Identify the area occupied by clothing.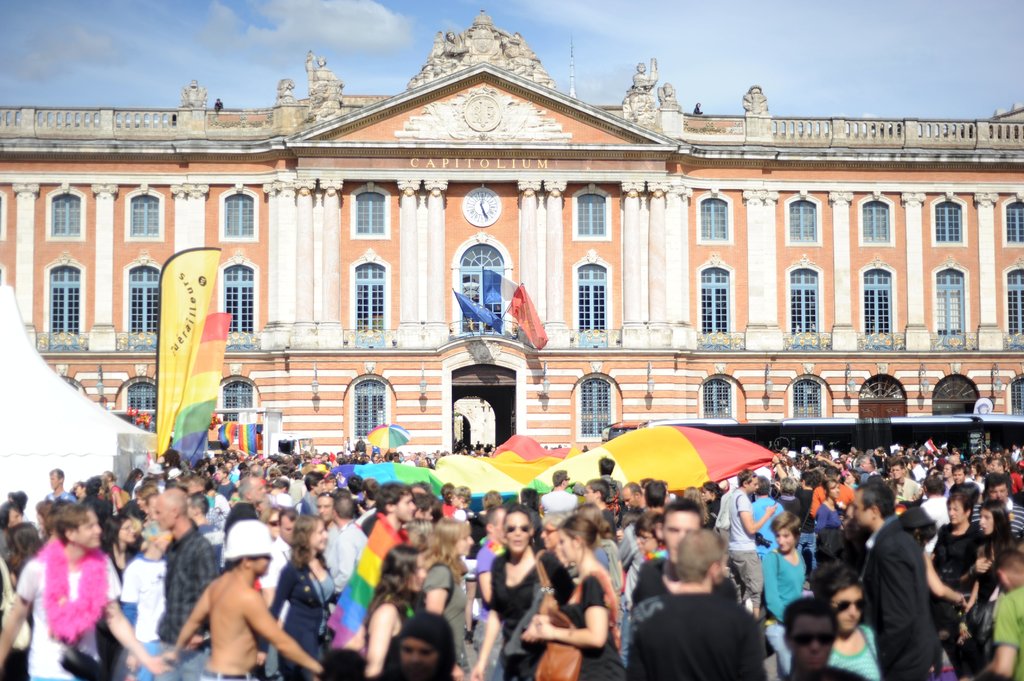
Area: {"x1": 557, "y1": 570, "x2": 629, "y2": 680}.
